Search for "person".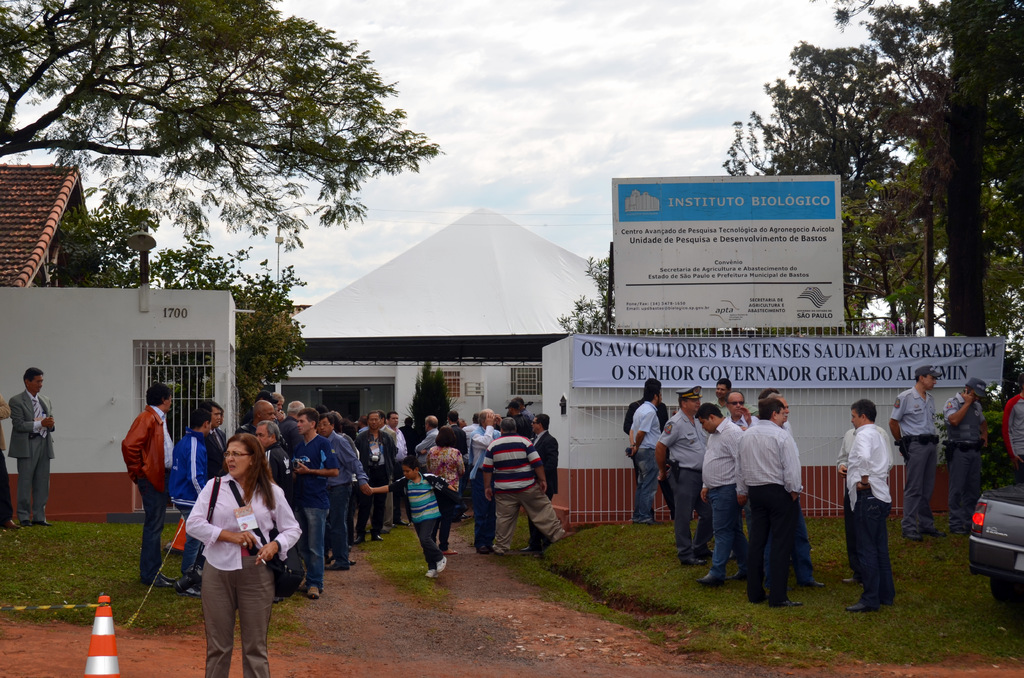
Found at pyautogui.locateOnScreen(696, 401, 748, 585).
